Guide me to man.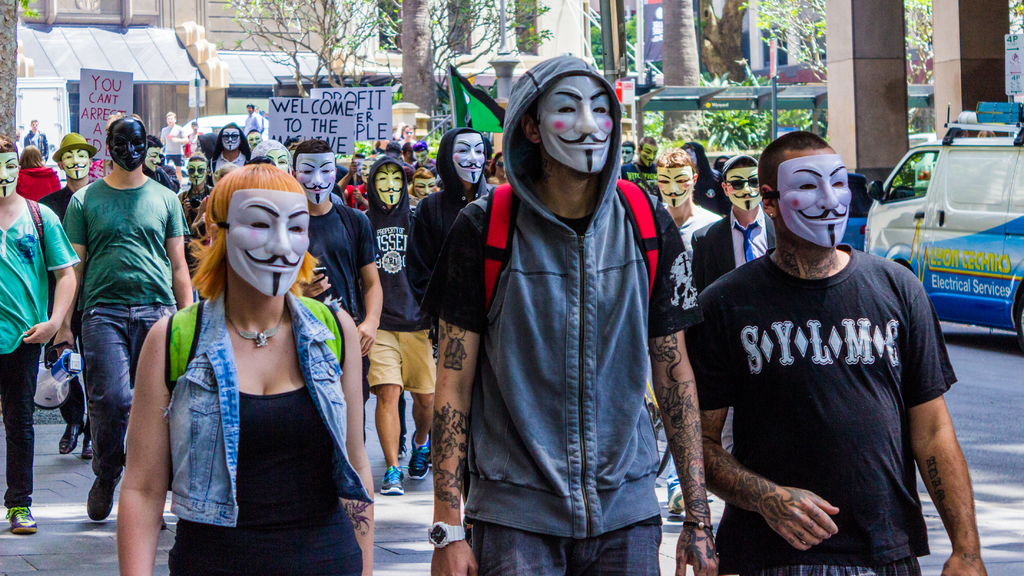
Guidance: region(653, 144, 718, 511).
